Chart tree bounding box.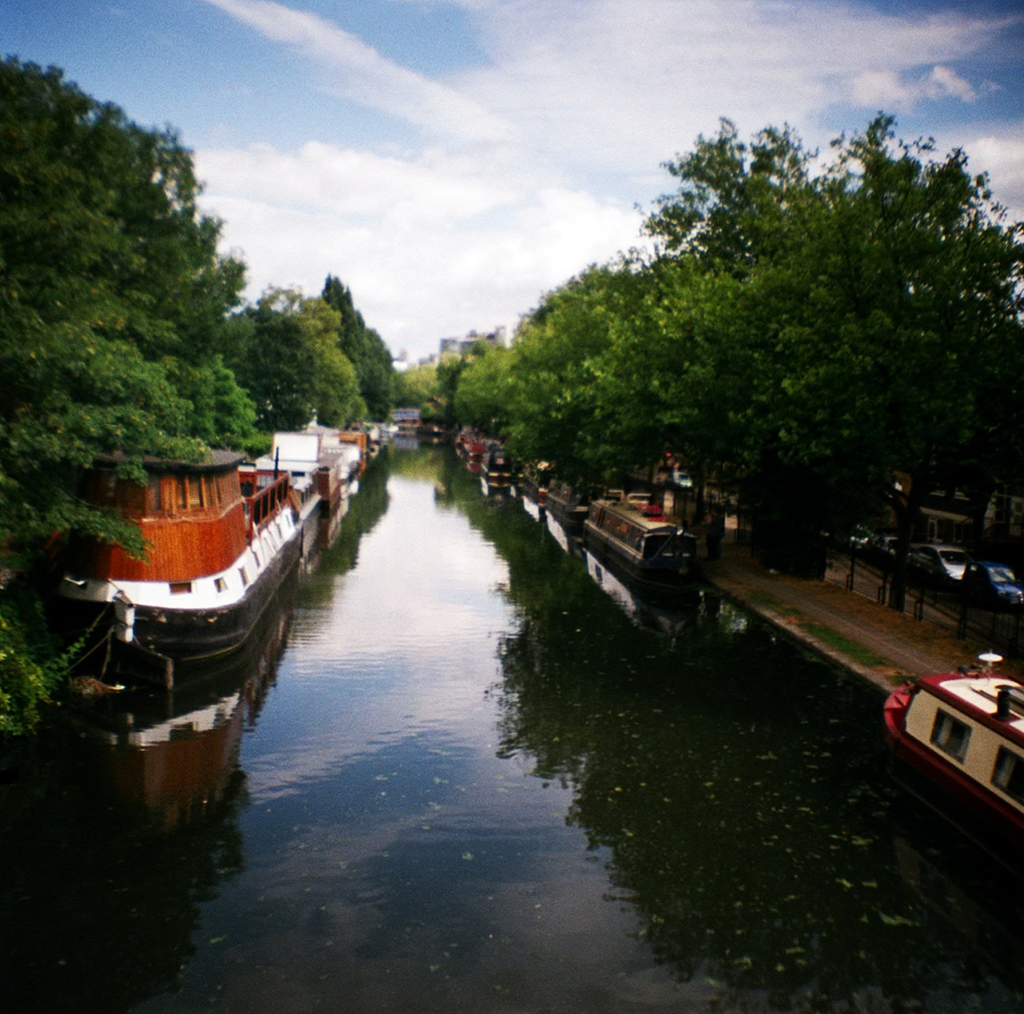
Charted: [229,300,313,430].
